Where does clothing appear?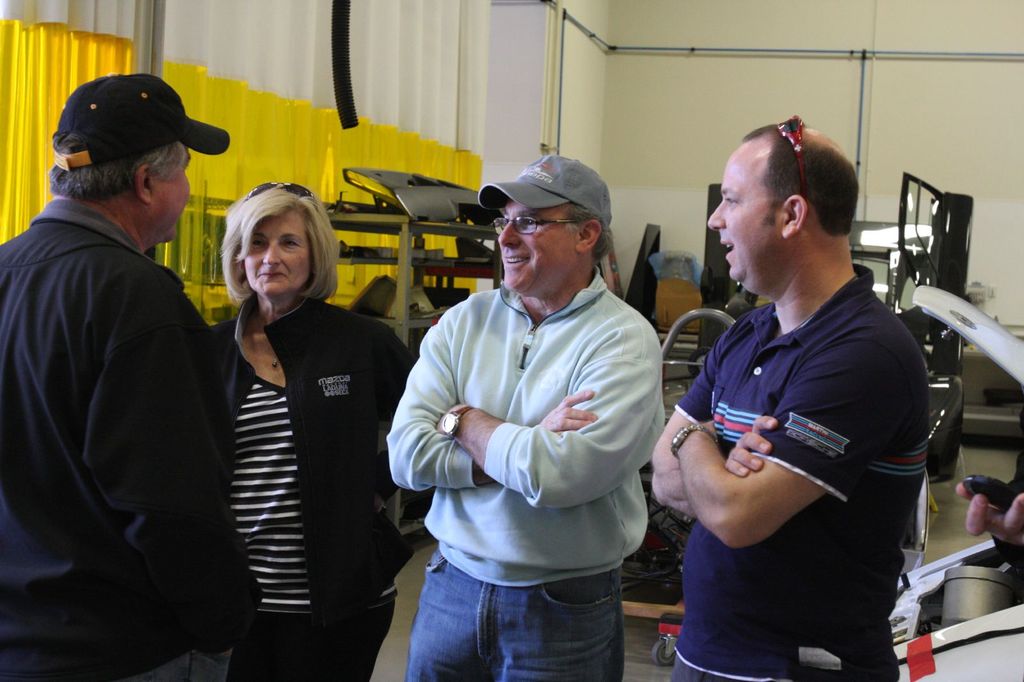
Appears at 383, 273, 666, 681.
